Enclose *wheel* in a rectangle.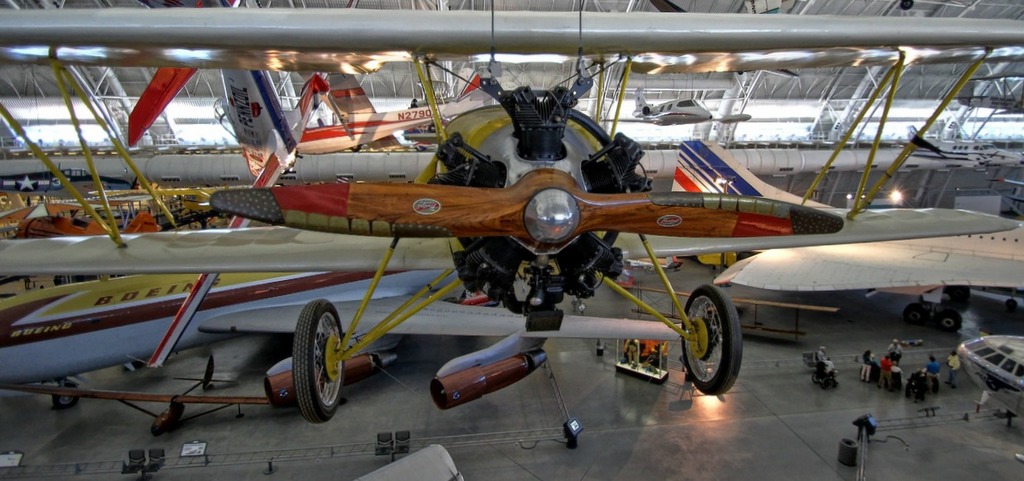
BBox(286, 300, 350, 430).
